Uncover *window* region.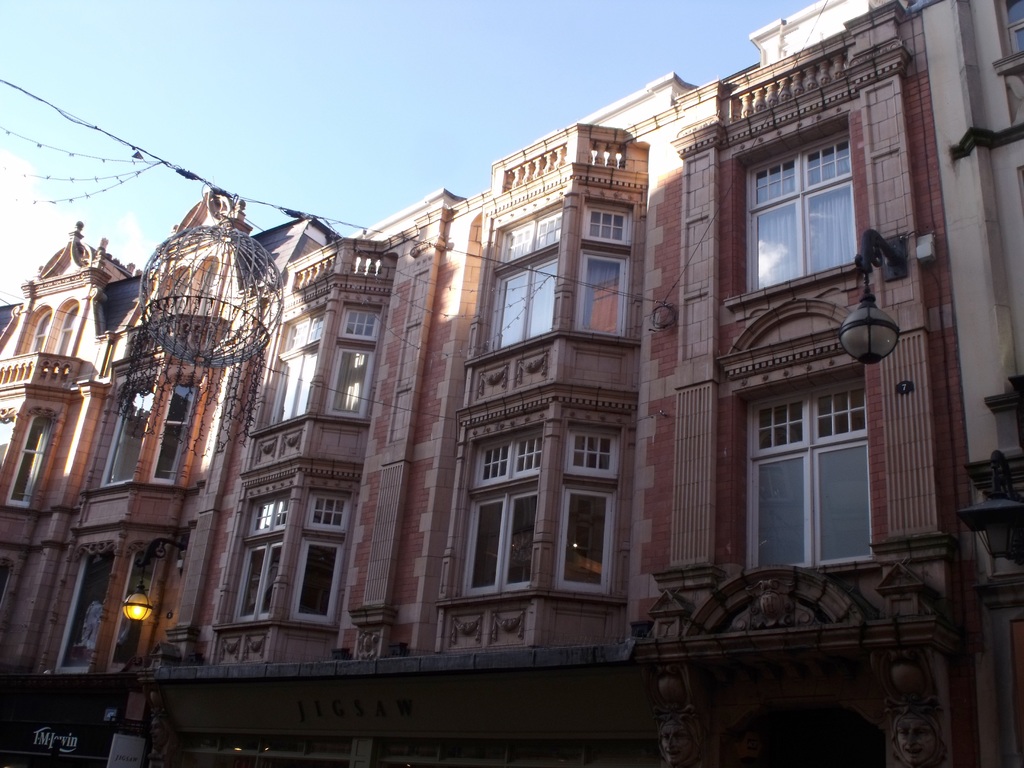
Uncovered: {"left": 241, "top": 492, "right": 288, "bottom": 536}.
